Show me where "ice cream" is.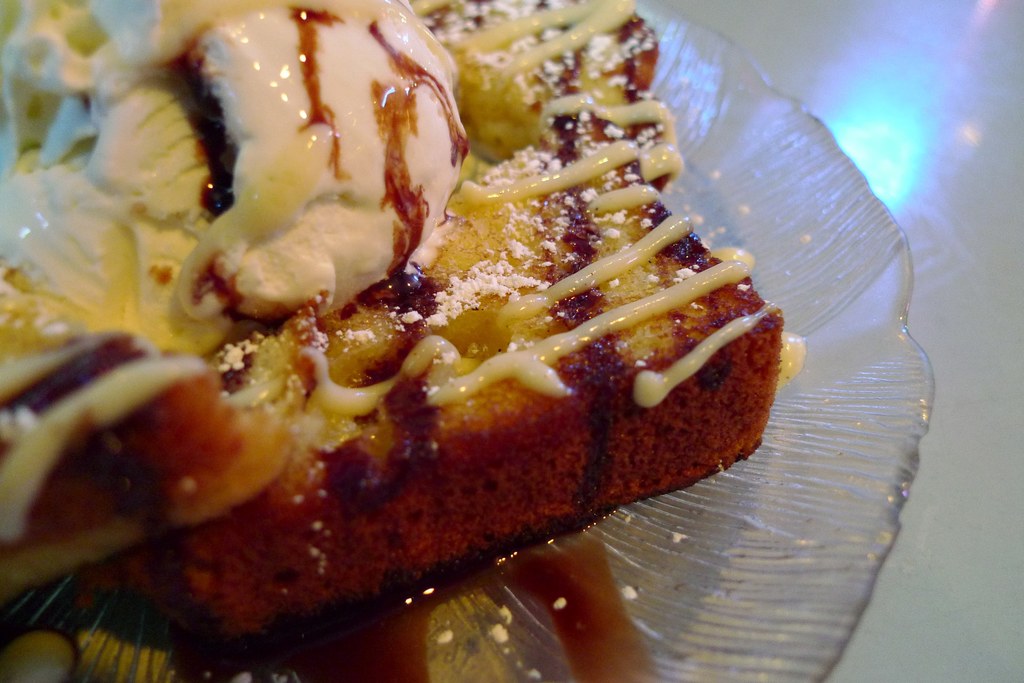
"ice cream" is at (x1=84, y1=17, x2=500, y2=328).
